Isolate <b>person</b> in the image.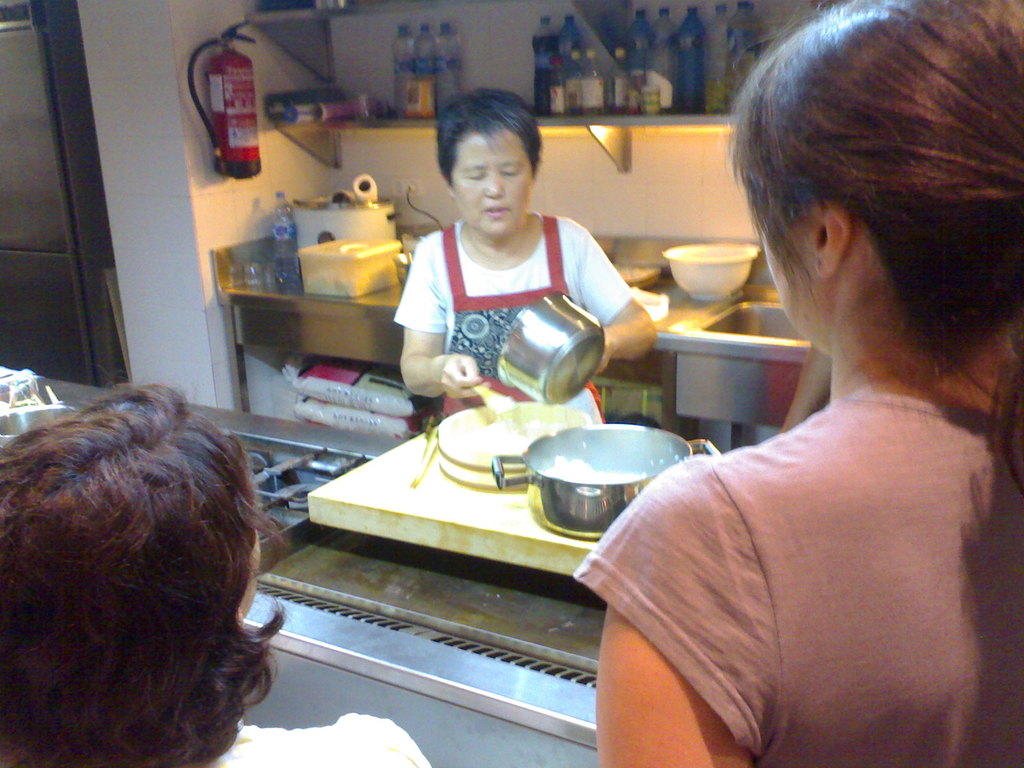
Isolated region: [572,0,1023,767].
